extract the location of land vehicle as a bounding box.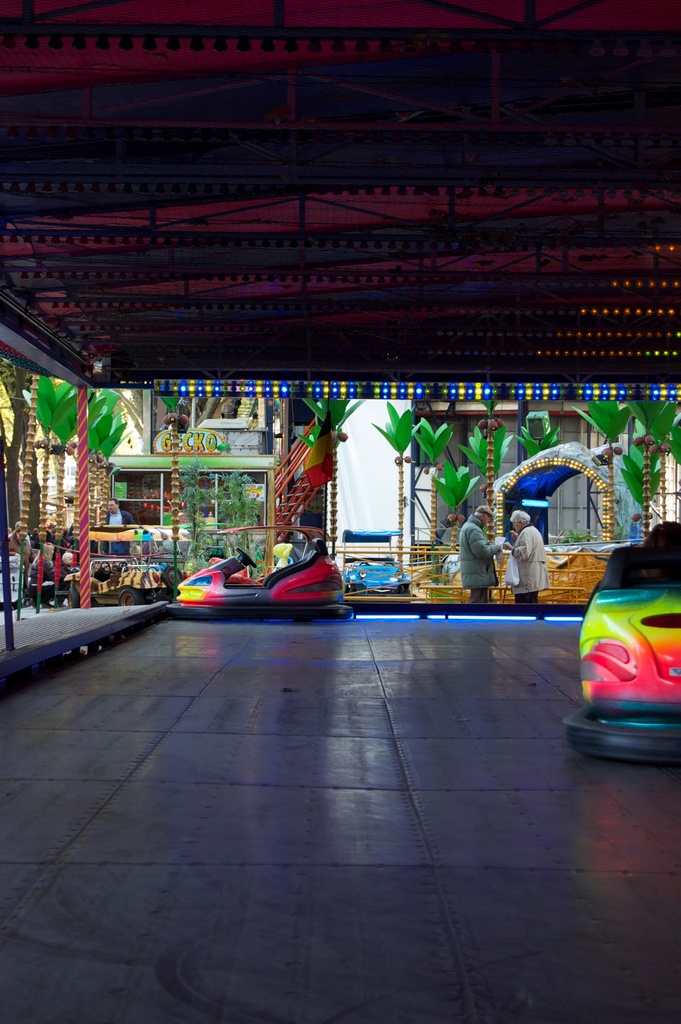
box=[155, 517, 356, 620].
